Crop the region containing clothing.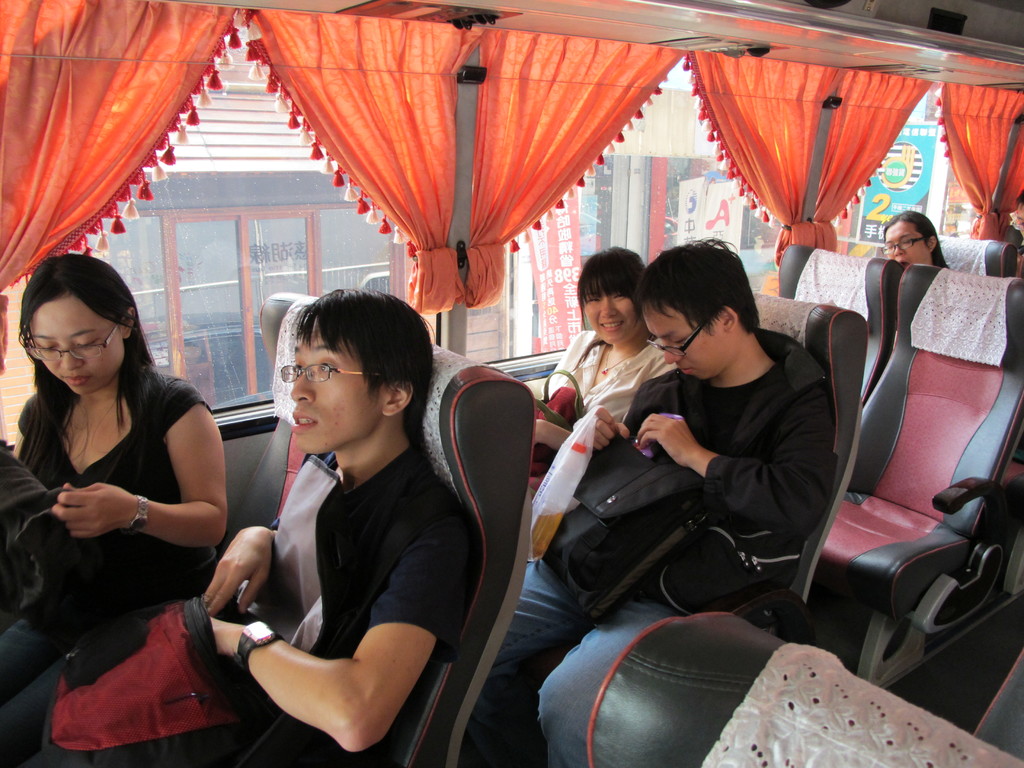
Crop region: <bbox>531, 329, 678, 491</bbox>.
